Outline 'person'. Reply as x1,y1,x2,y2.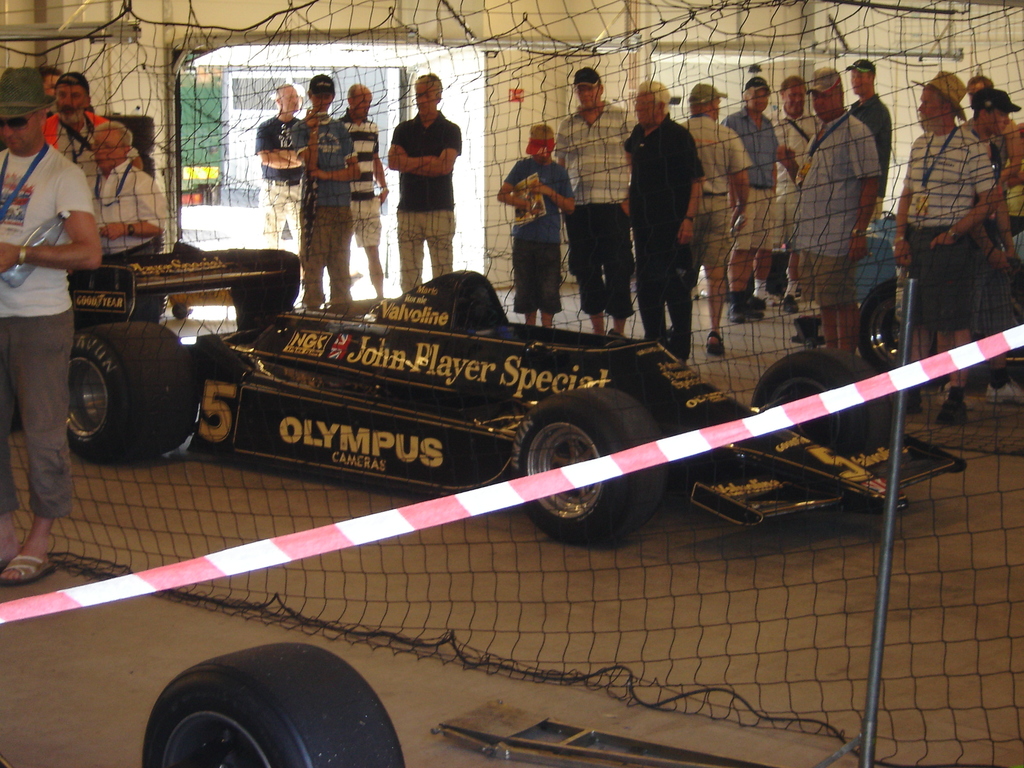
0,66,107,591.
